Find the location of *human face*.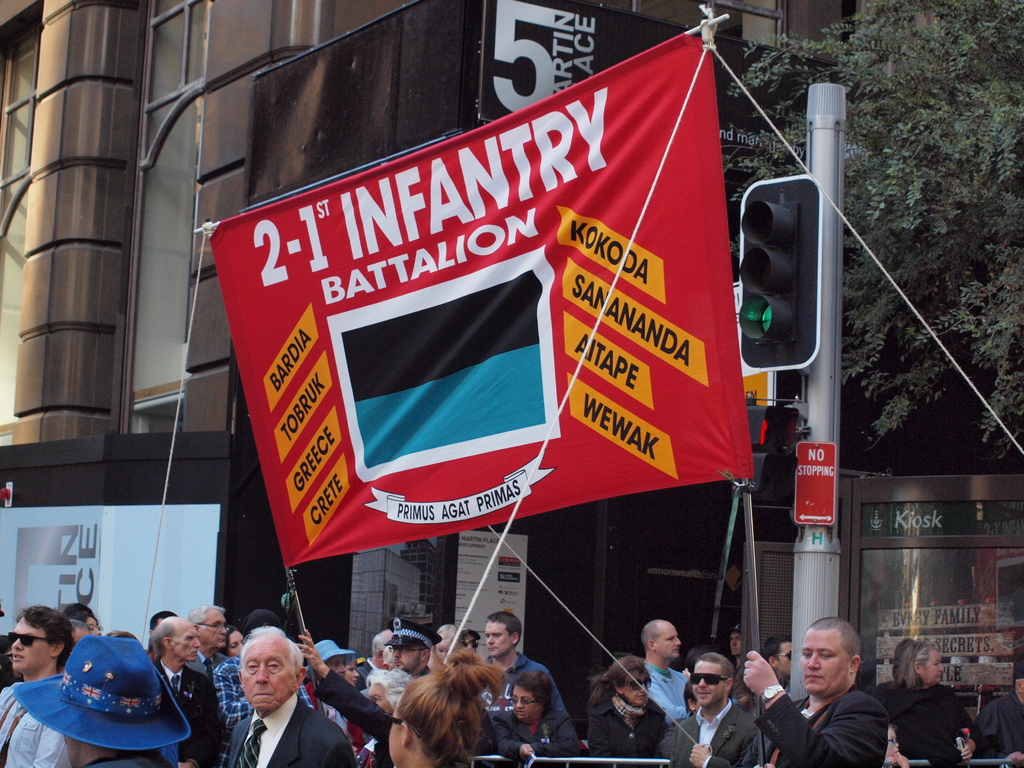
Location: x1=508, y1=688, x2=541, y2=720.
